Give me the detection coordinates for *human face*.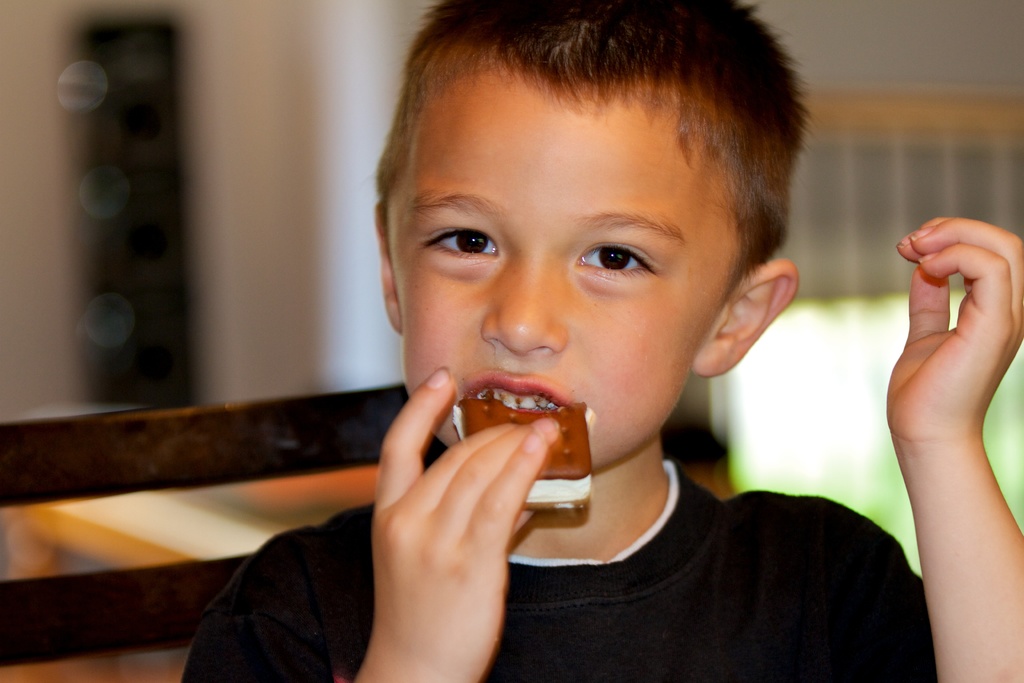
[x1=387, y1=51, x2=749, y2=472].
